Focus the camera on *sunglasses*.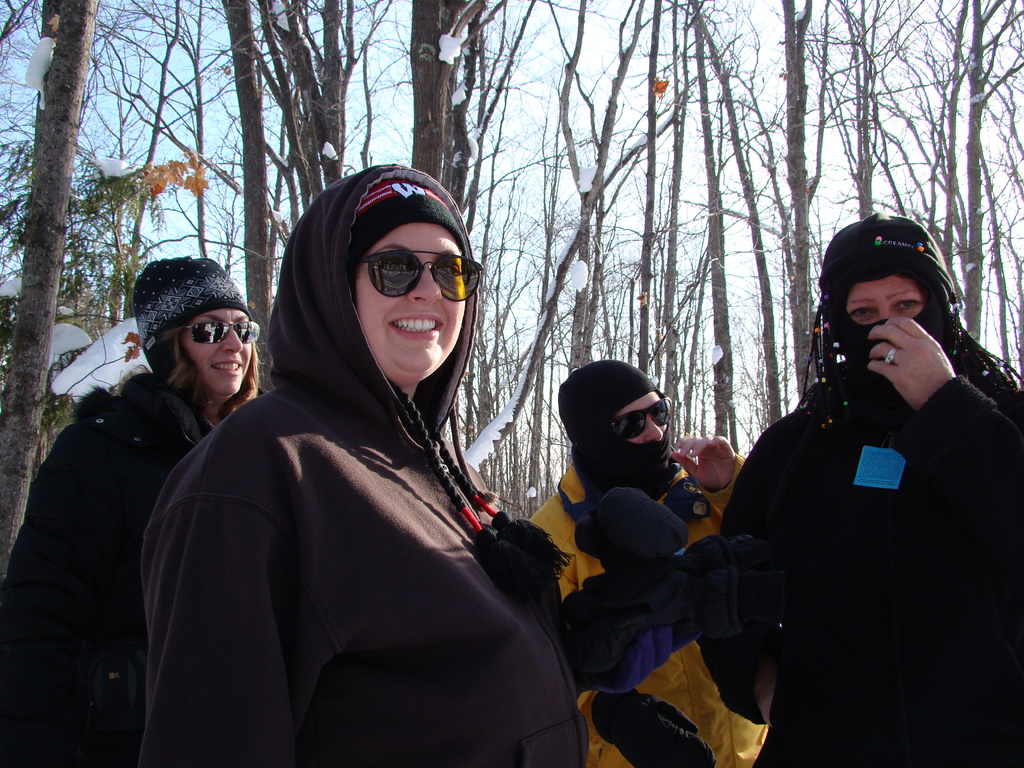
Focus region: bbox=[360, 248, 483, 300].
